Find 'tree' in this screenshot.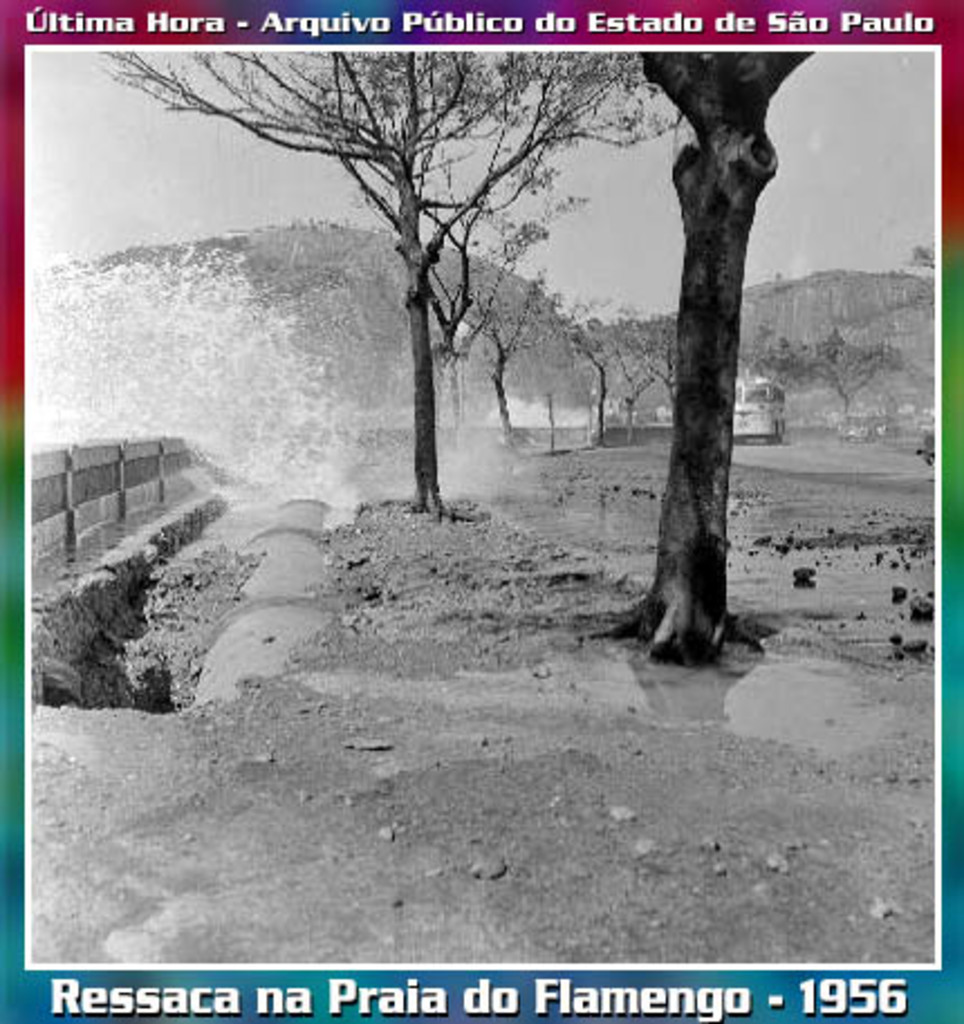
The bounding box for 'tree' is [574, 40, 845, 648].
